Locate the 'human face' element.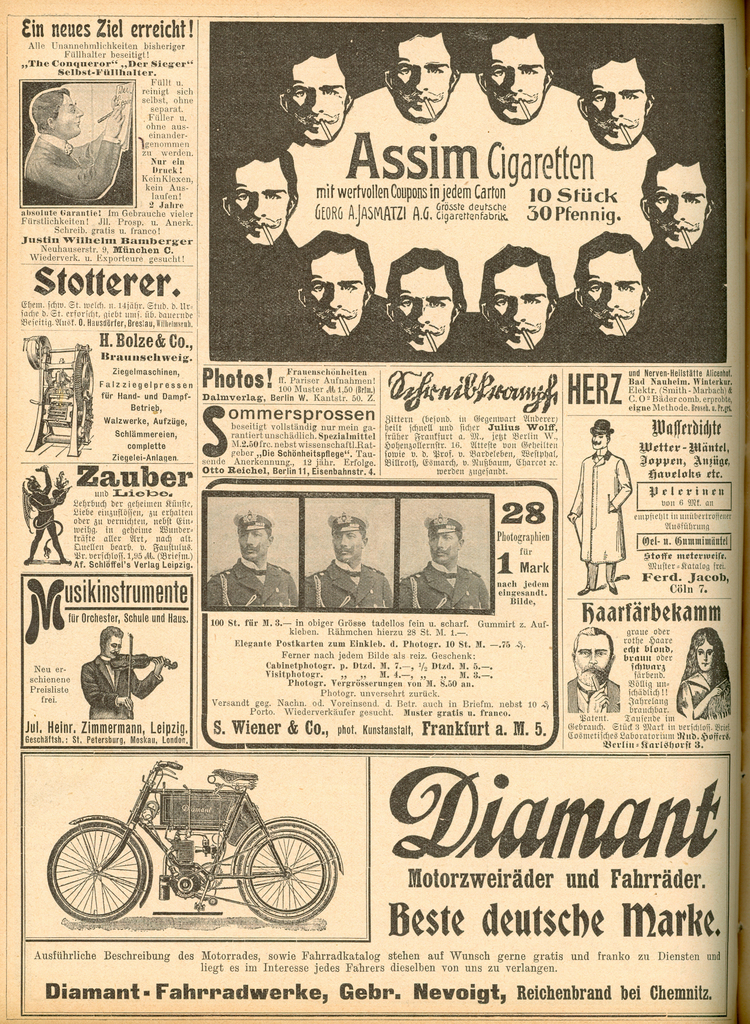
Element bbox: box(489, 42, 544, 124).
